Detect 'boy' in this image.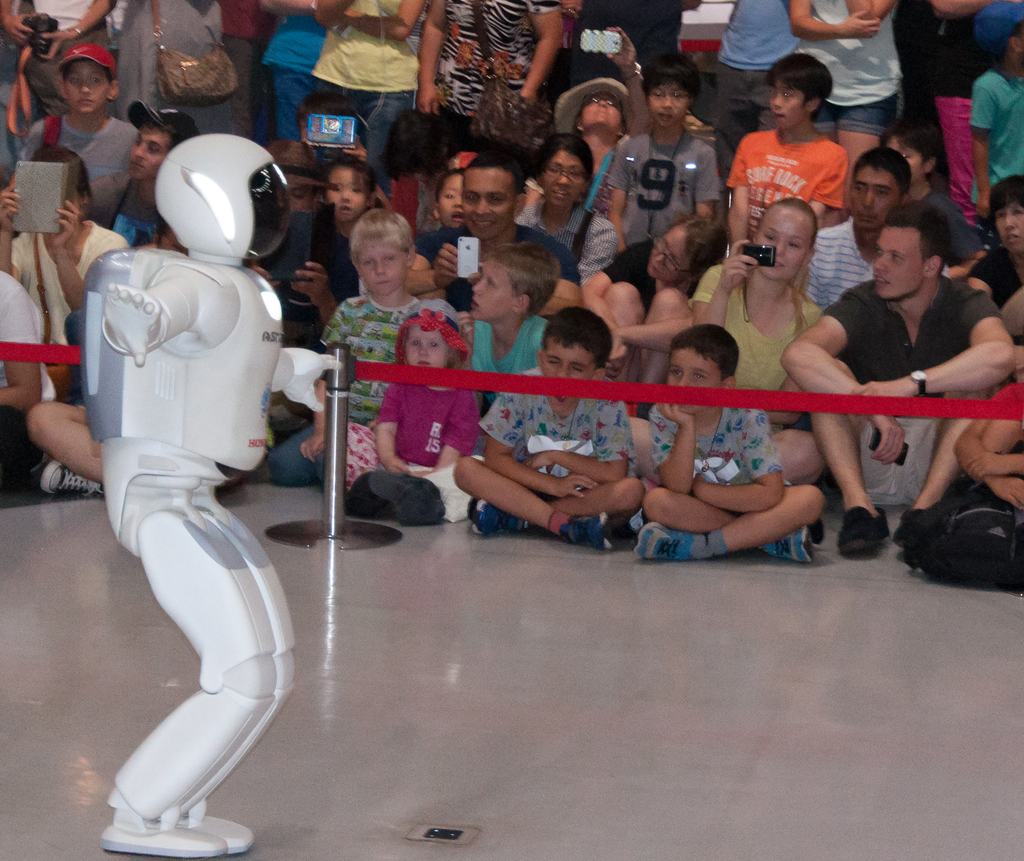
Detection: bbox(0, 275, 60, 479).
